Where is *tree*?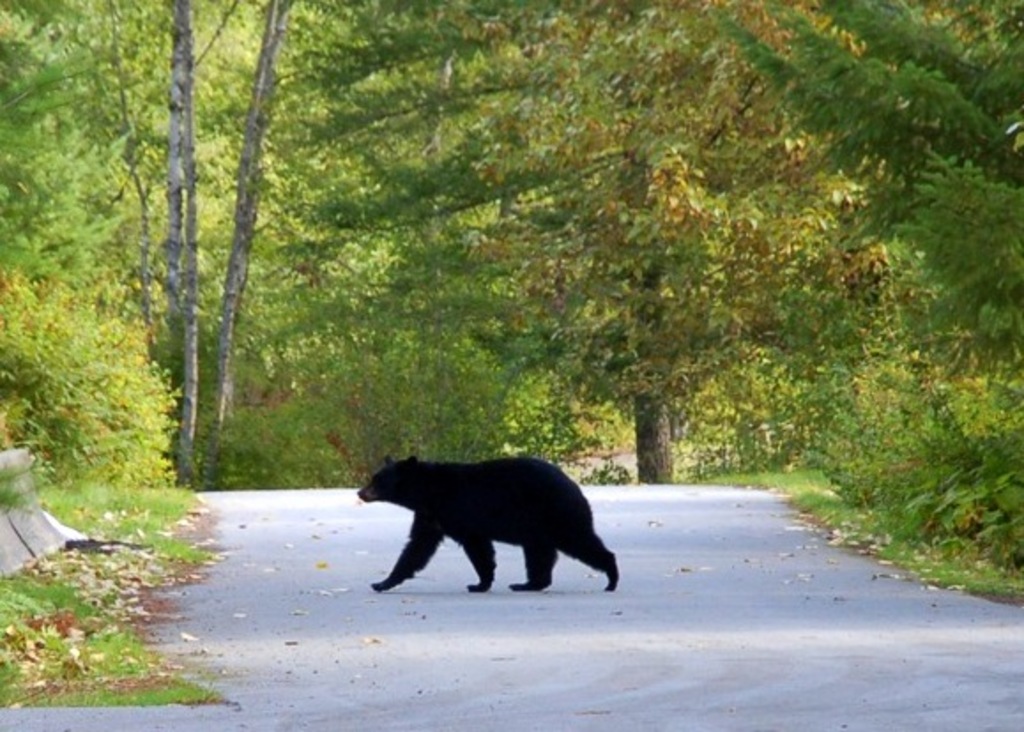
(274, 0, 548, 408).
